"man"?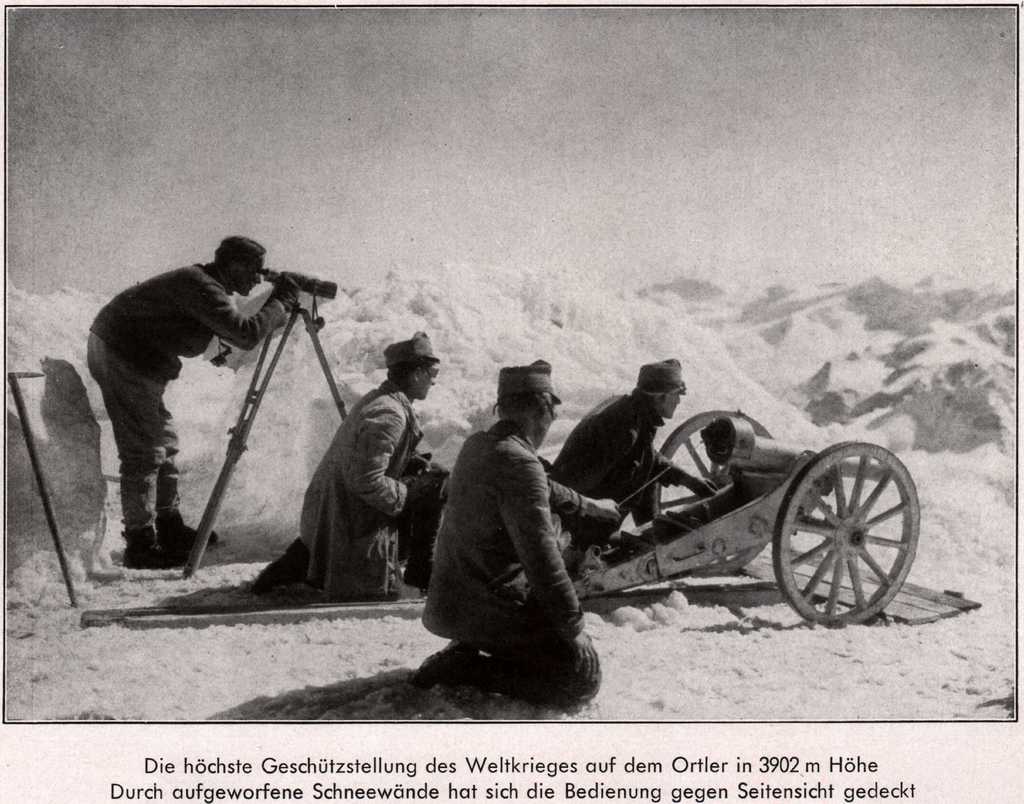
(295,332,437,596)
